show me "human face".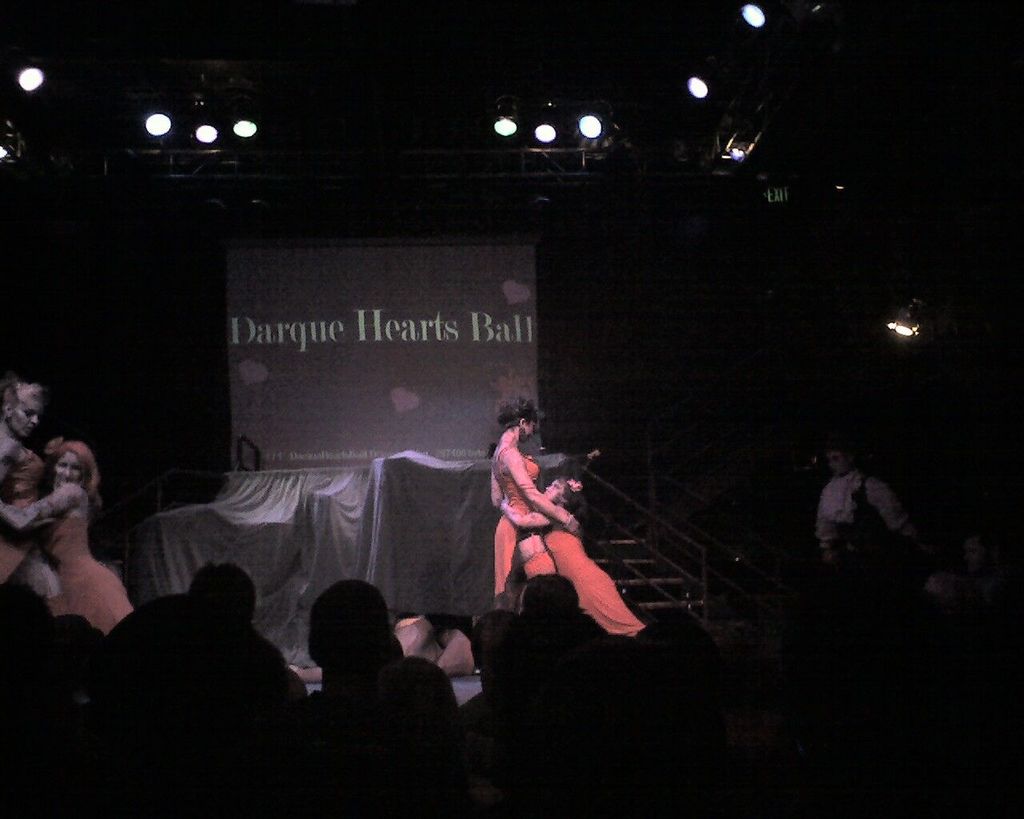
"human face" is here: 542:481:566:501.
